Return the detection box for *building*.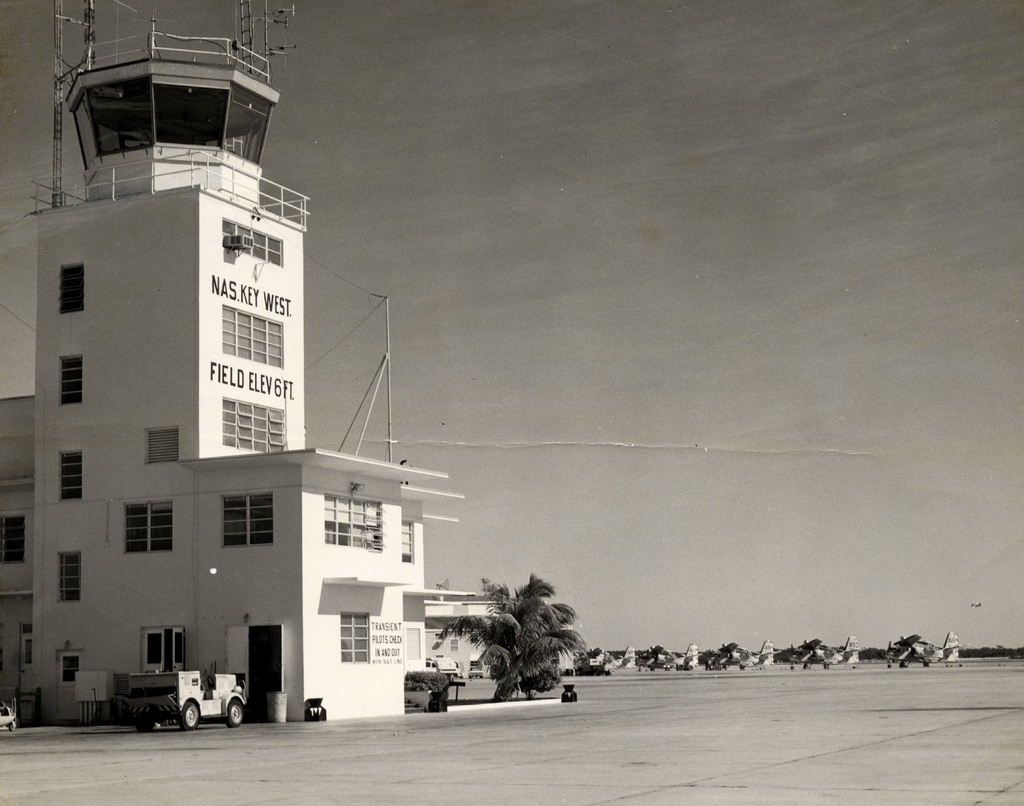
x1=0, y1=0, x2=510, y2=723.
